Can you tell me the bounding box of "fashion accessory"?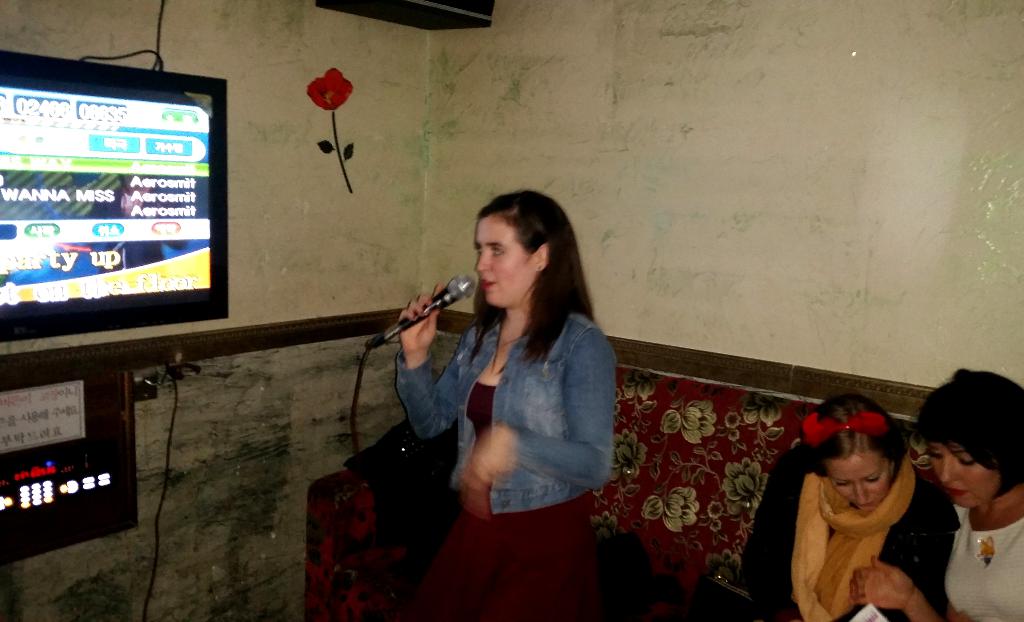
box(791, 448, 920, 621).
